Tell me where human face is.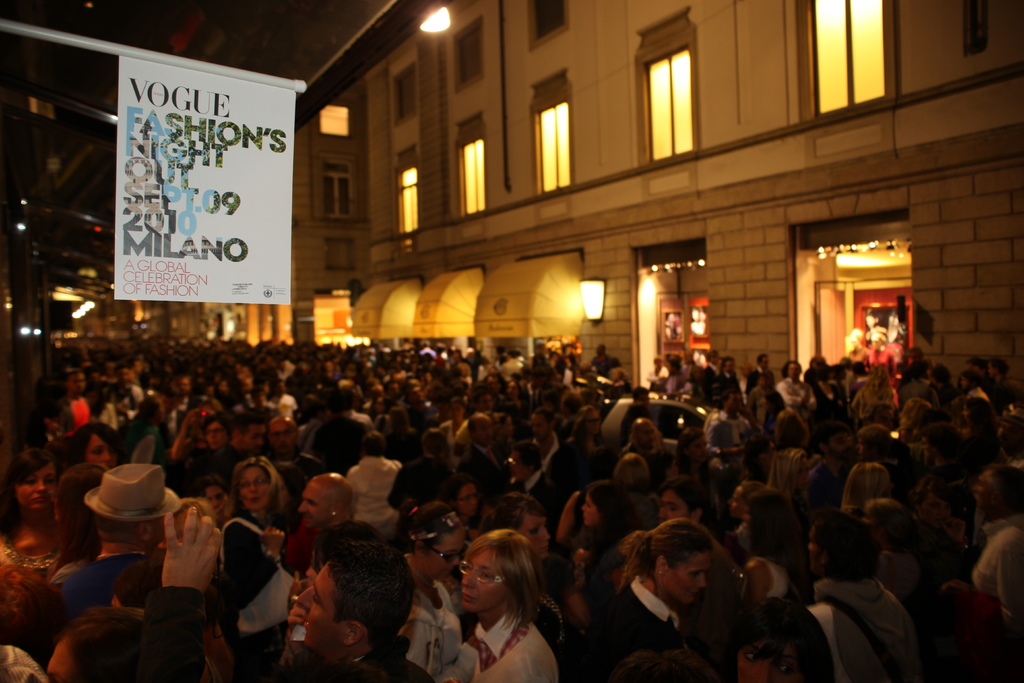
human face is at [239, 465, 272, 509].
